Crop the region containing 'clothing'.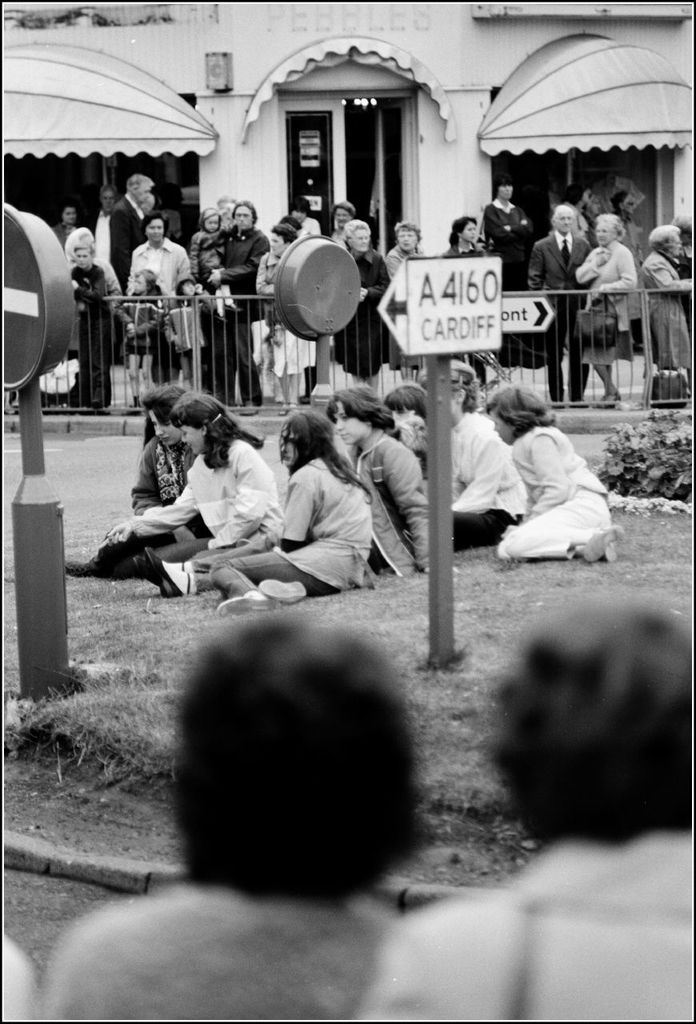
Crop region: 385, 235, 422, 374.
